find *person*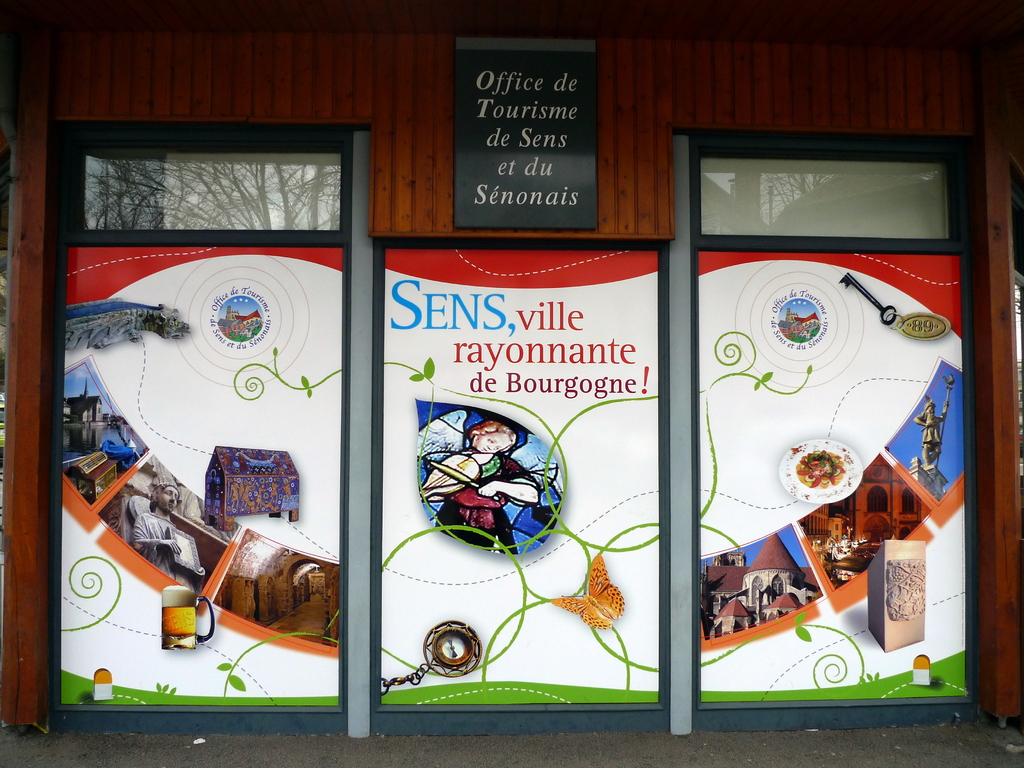
[x1=122, y1=471, x2=207, y2=595]
